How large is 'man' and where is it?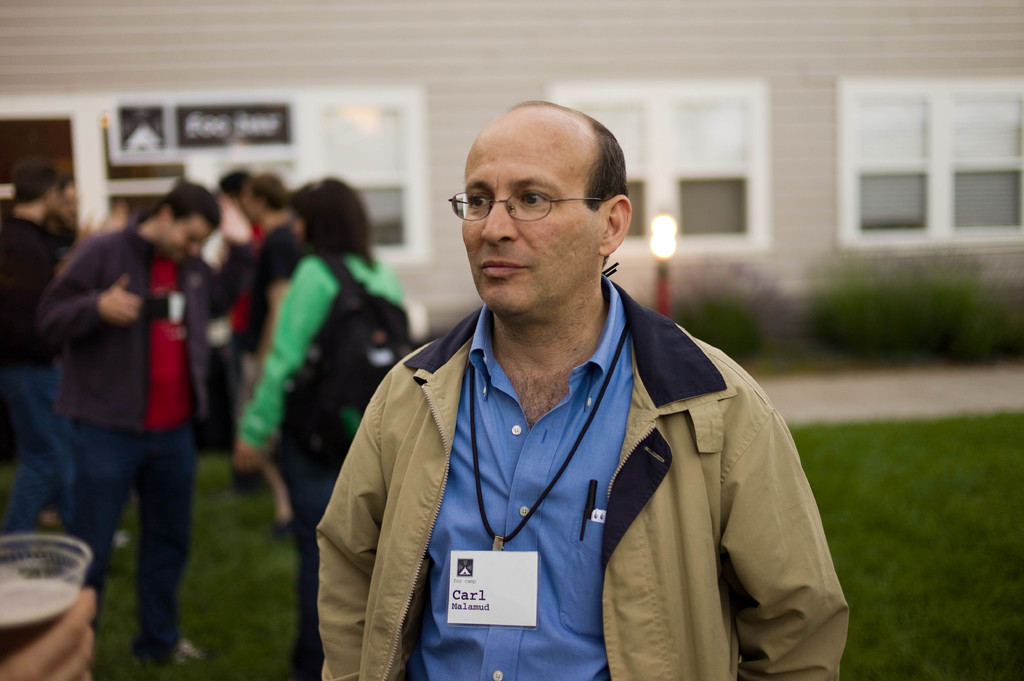
Bounding box: (x1=234, y1=173, x2=309, y2=530).
